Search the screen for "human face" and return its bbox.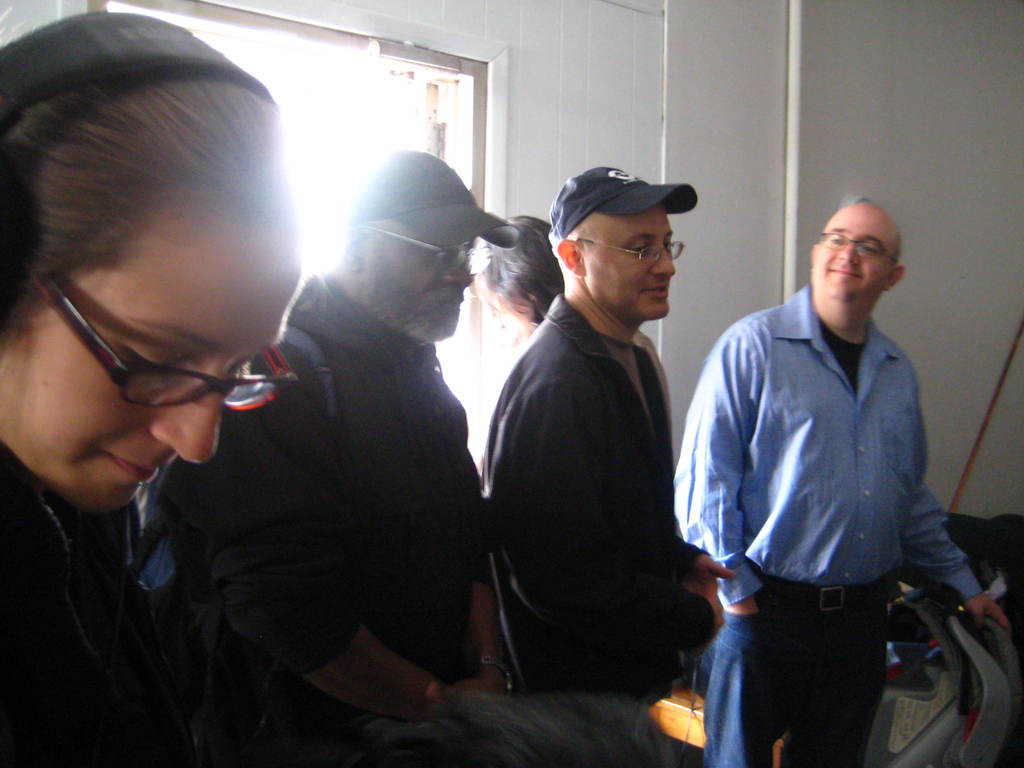
Found: bbox(581, 205, 678, 326).
